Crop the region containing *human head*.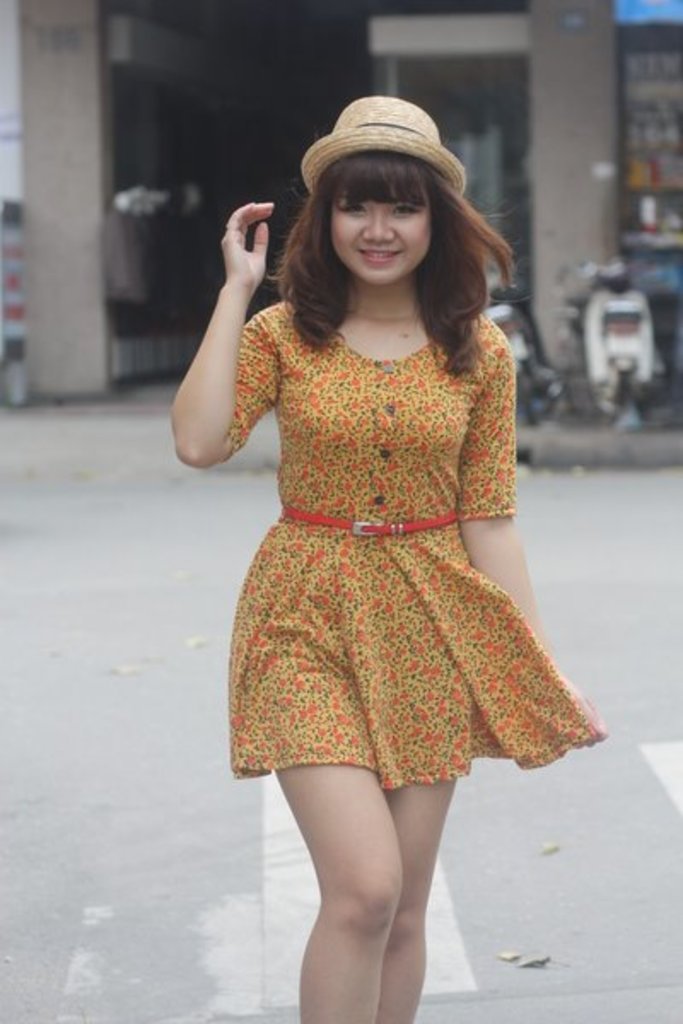
Crop region: bbox=[287, 116, 482, 280].
